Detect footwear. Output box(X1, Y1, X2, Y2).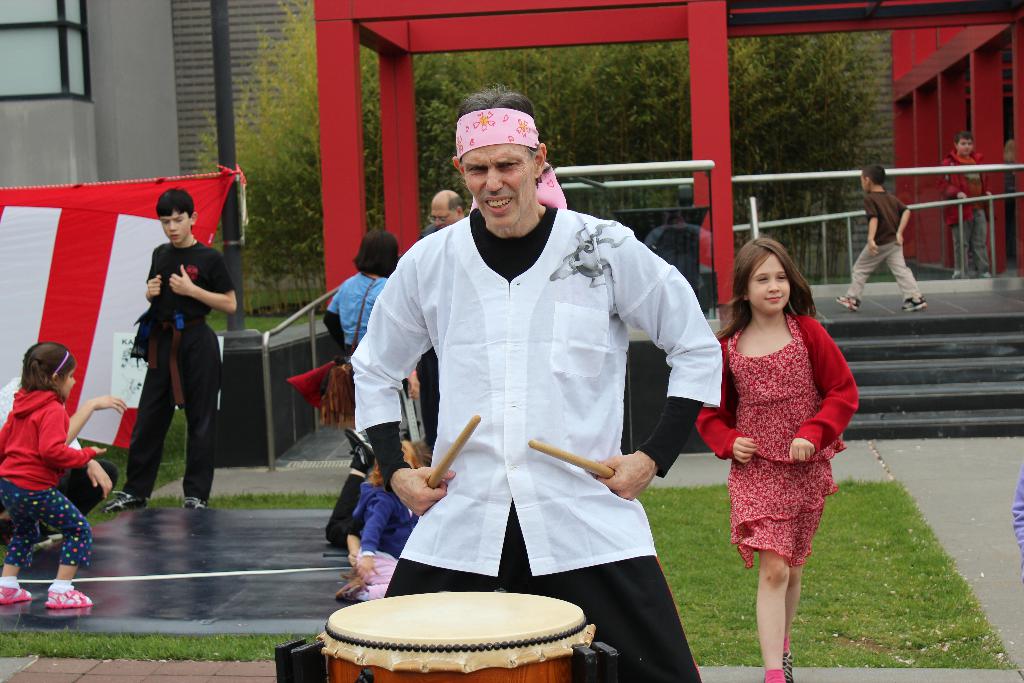
box(181, 495, 209, 511).
